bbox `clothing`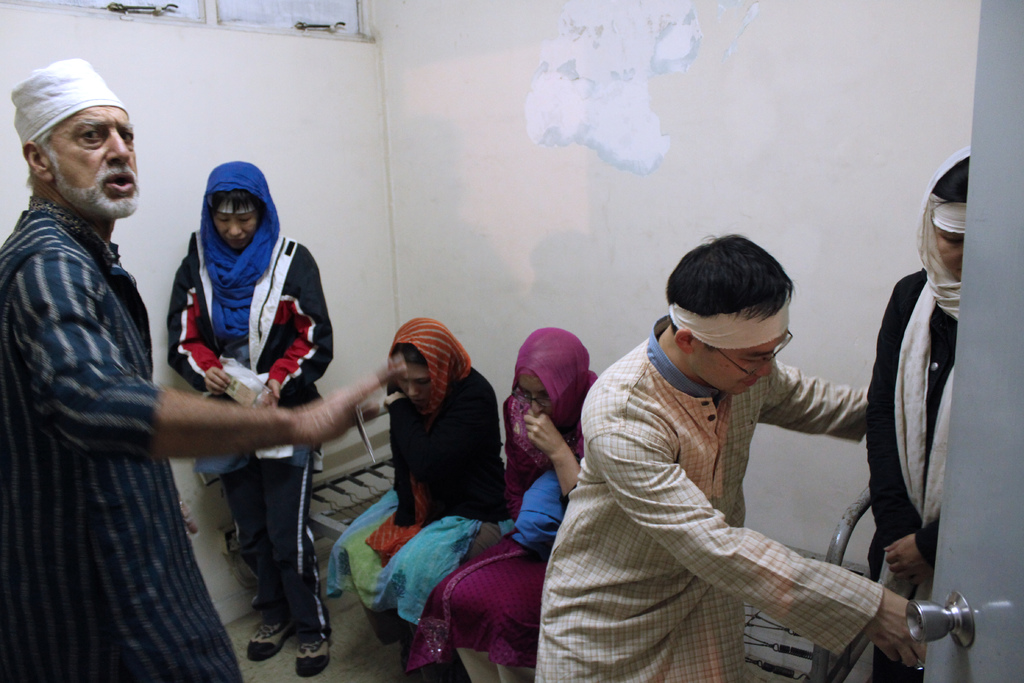
{"left": 382, "top": 367, "right": 506, "bottom": 523}
